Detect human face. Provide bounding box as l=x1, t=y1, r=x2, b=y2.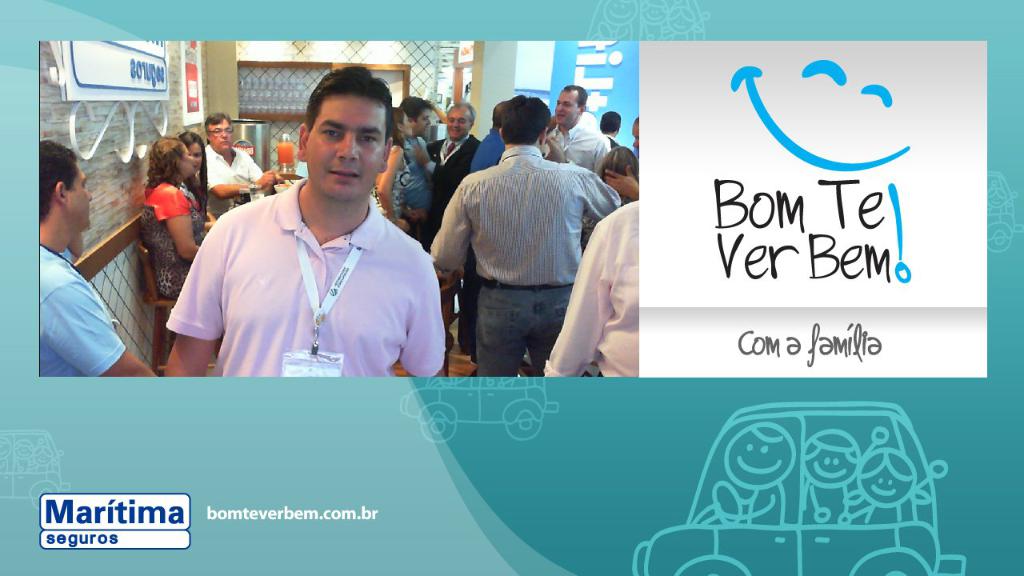
l=446, t=106, r=472, b=142.
